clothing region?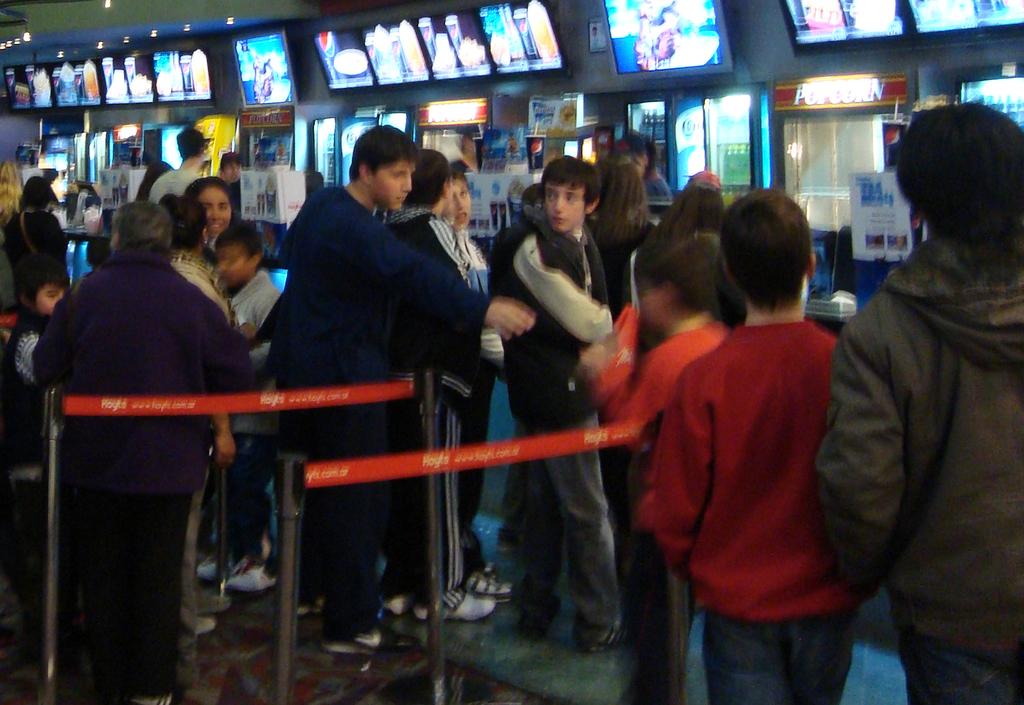
crop(591, 308, 728, 704)
